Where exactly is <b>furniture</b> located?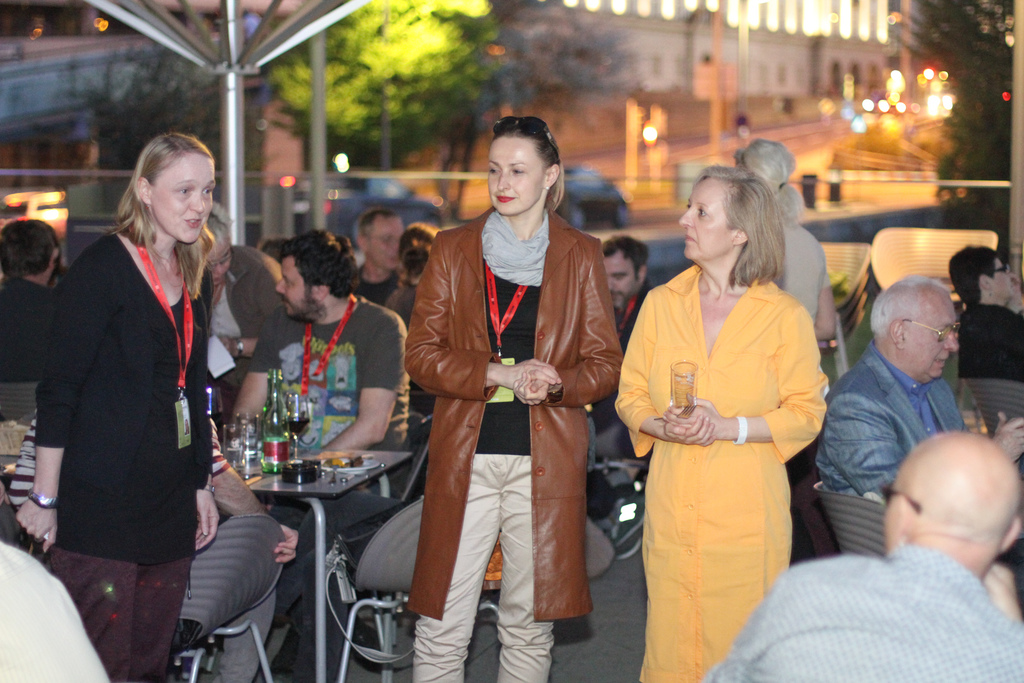
Its bounding box is bbox(170, 511, 288, 682).
